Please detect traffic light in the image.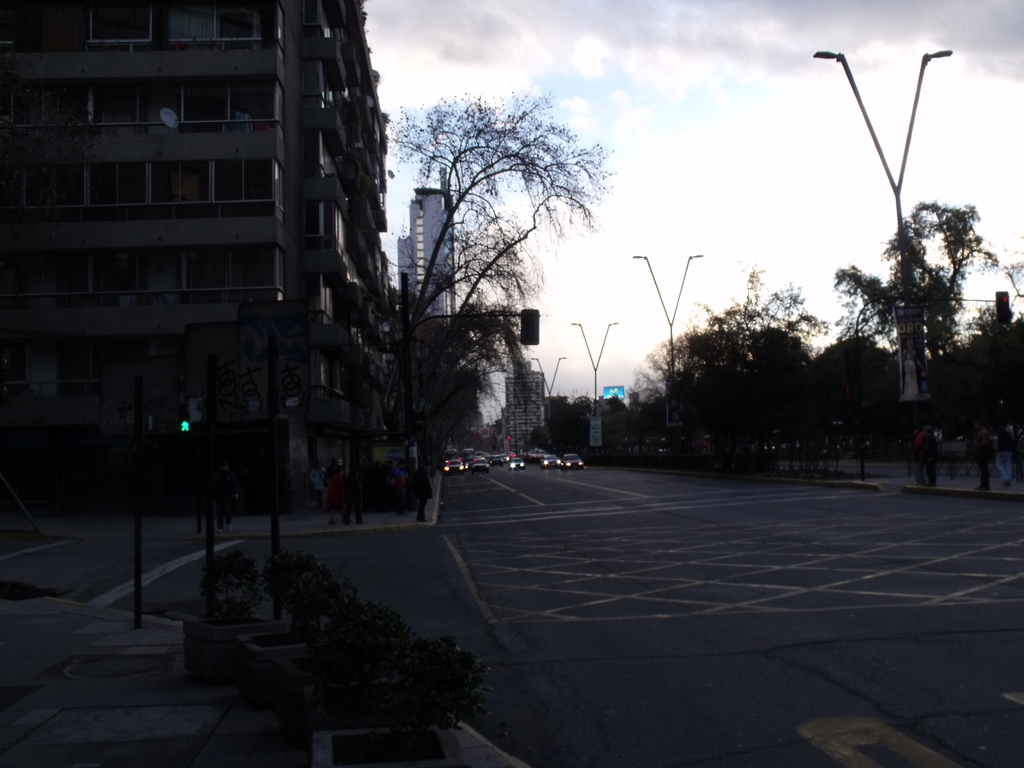
box(520, 307, 539, 347).
